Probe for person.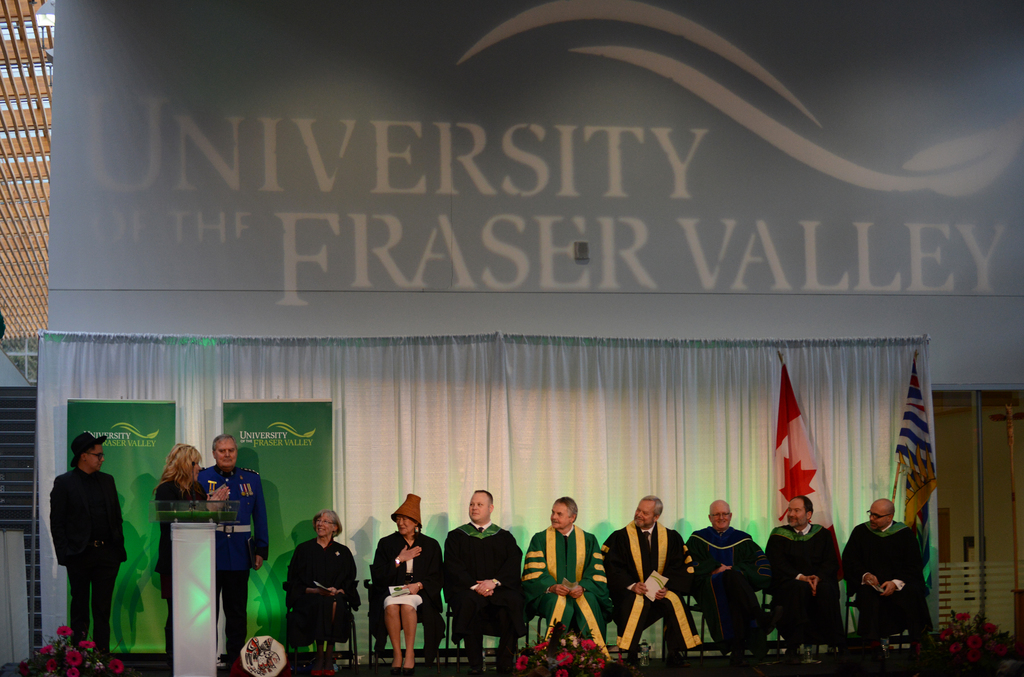
Probe result: (600, 490, 698, 661).
